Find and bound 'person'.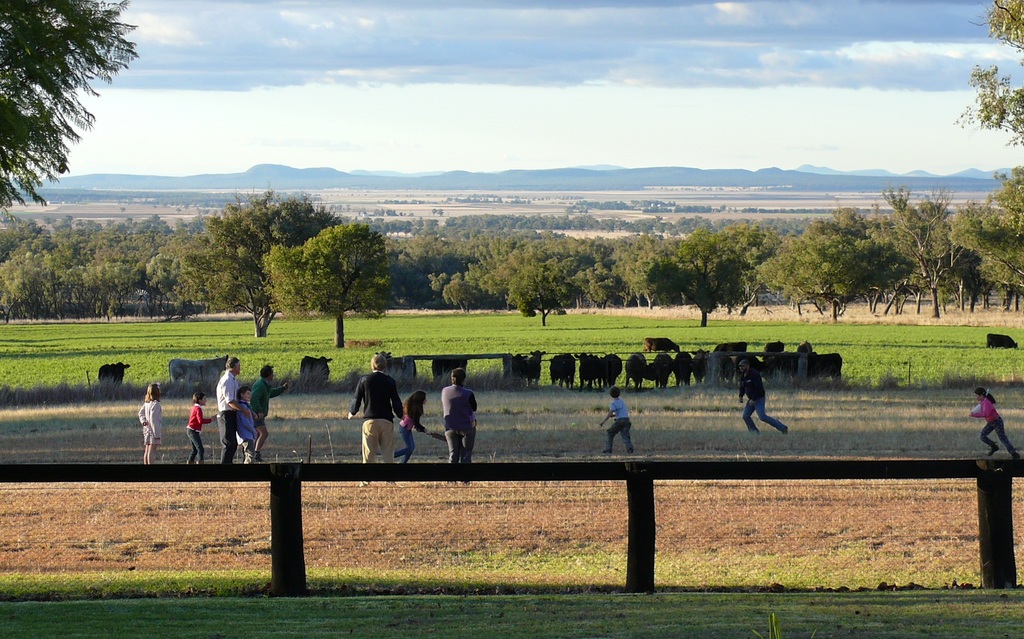
Bound: [left=136, top=387, right=168, bottom=473].
